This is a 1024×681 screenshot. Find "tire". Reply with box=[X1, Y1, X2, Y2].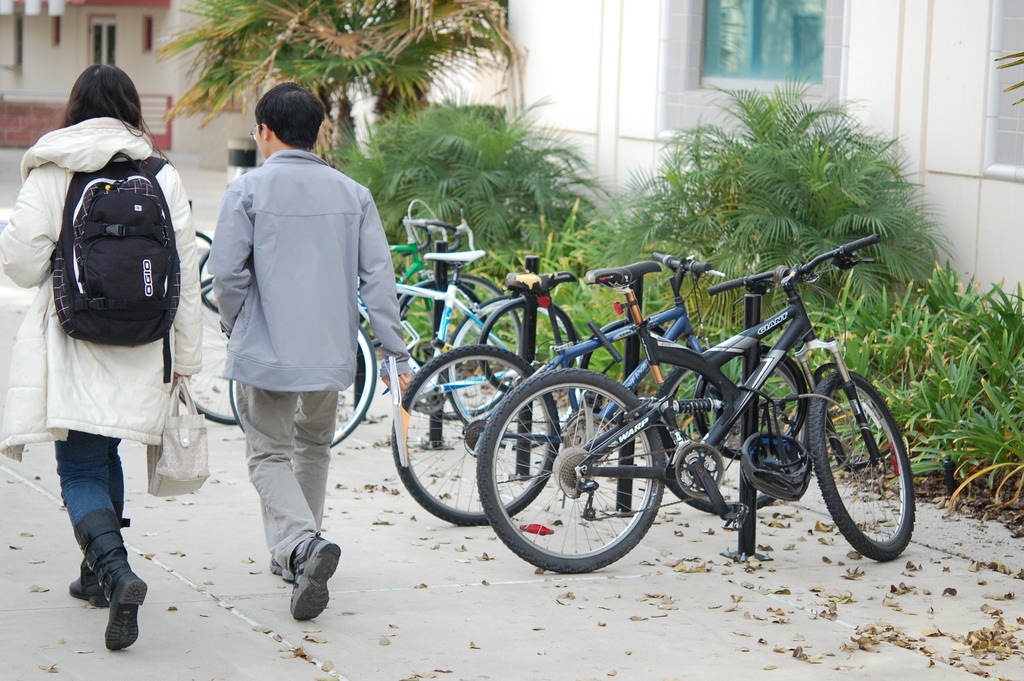
box=[179, 272, 237, 428].
